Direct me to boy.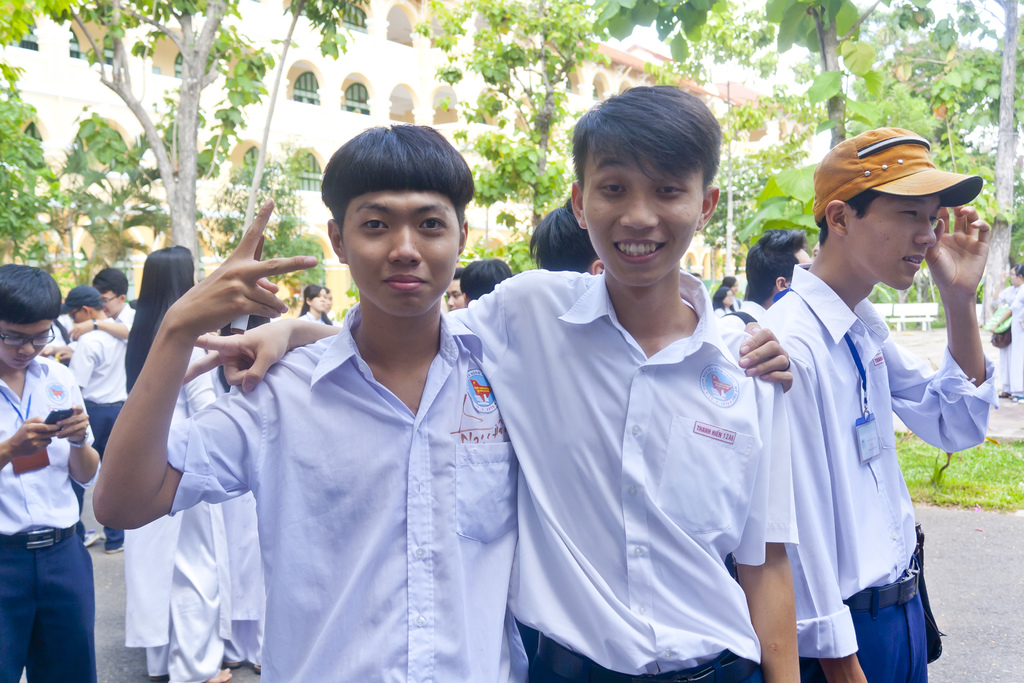
Direction: bbox=[755, 128, 1000, 682].
